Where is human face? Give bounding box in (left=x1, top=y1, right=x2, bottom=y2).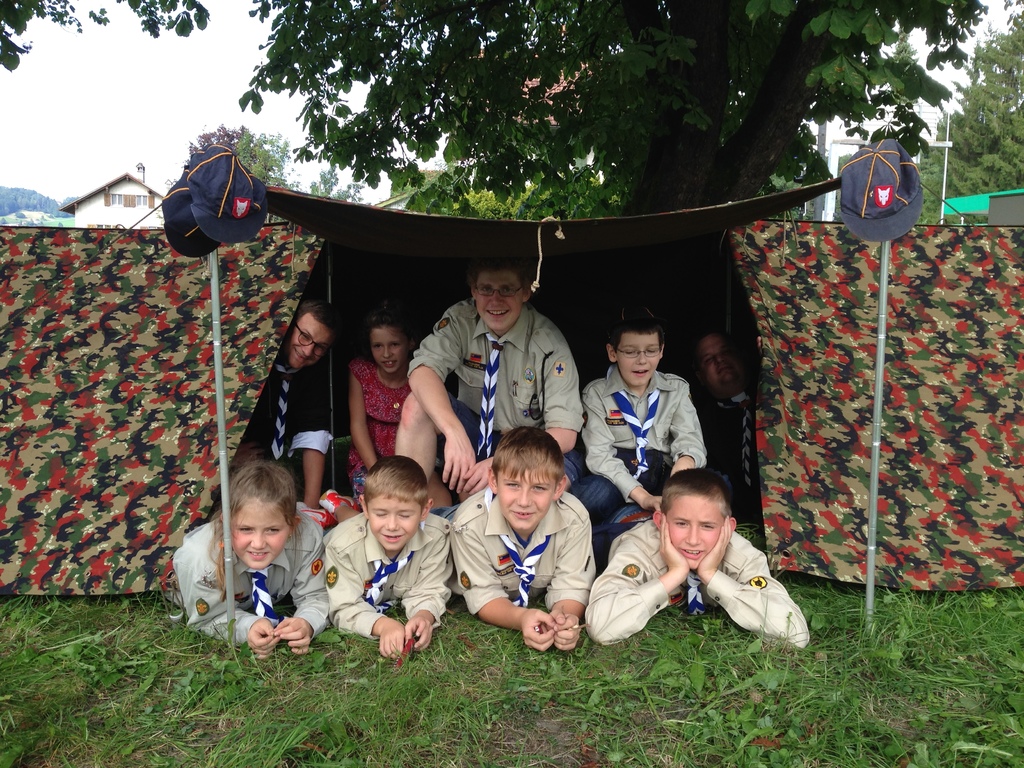
(left=479, top=270, right=523, bottom=331).
